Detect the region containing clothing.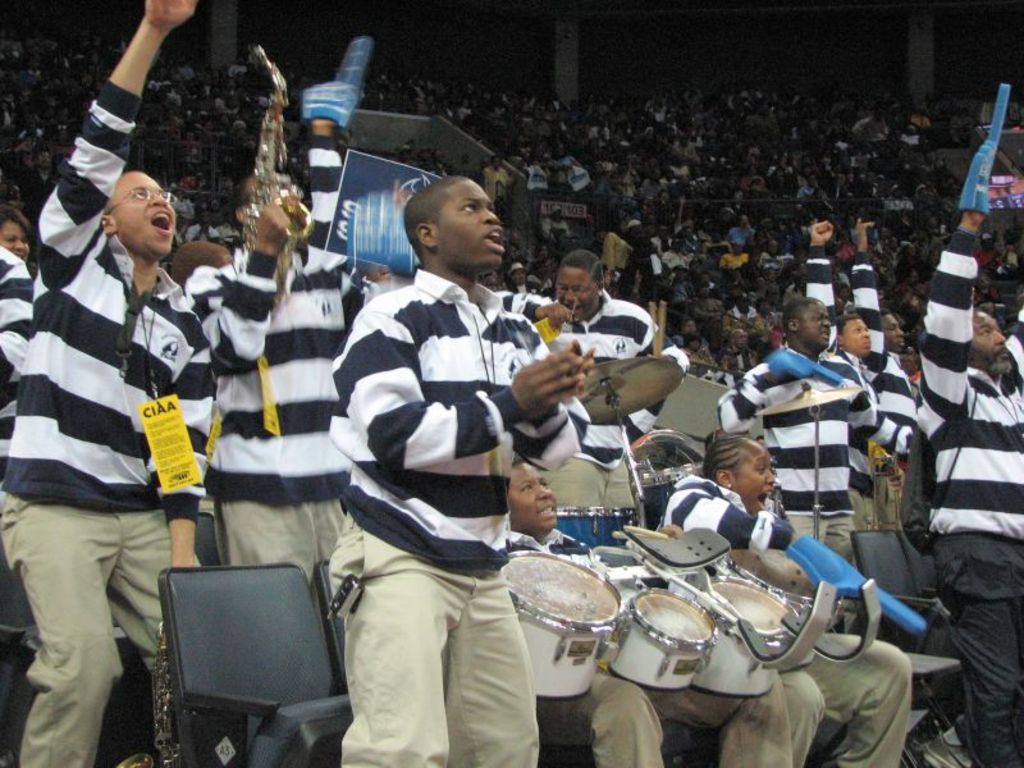
(x1=913, y1=225, x2=1023, y2=767).
